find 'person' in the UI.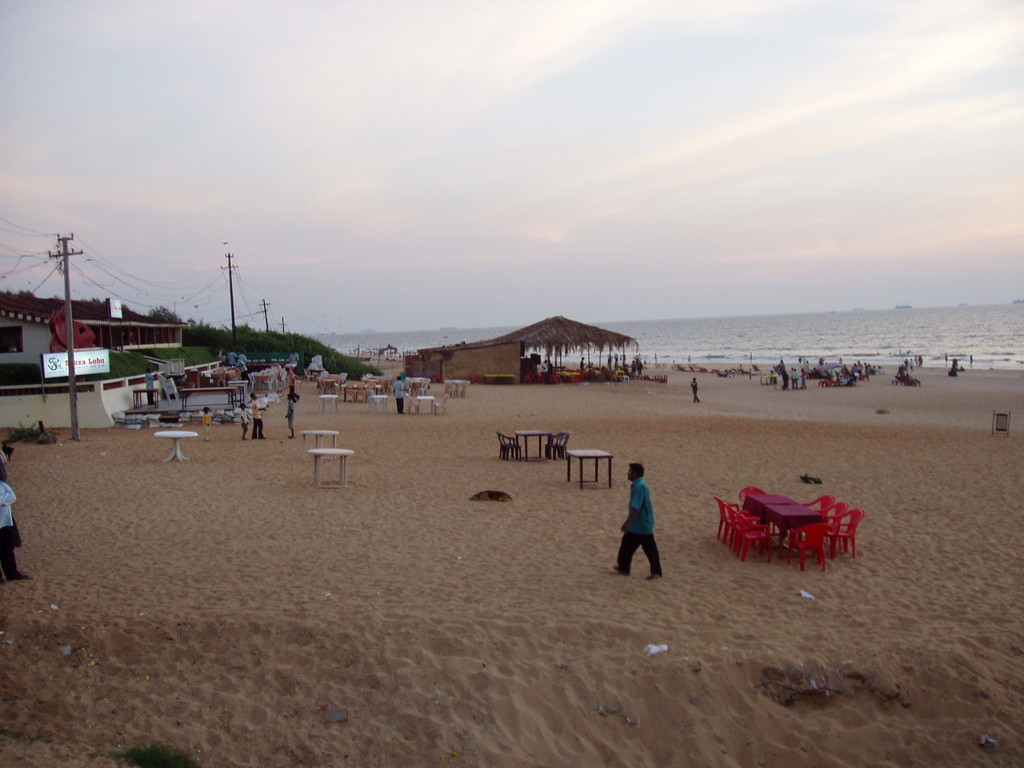
UI element at pyautogui.locateOnScreen(392, 376, 408, 413).
